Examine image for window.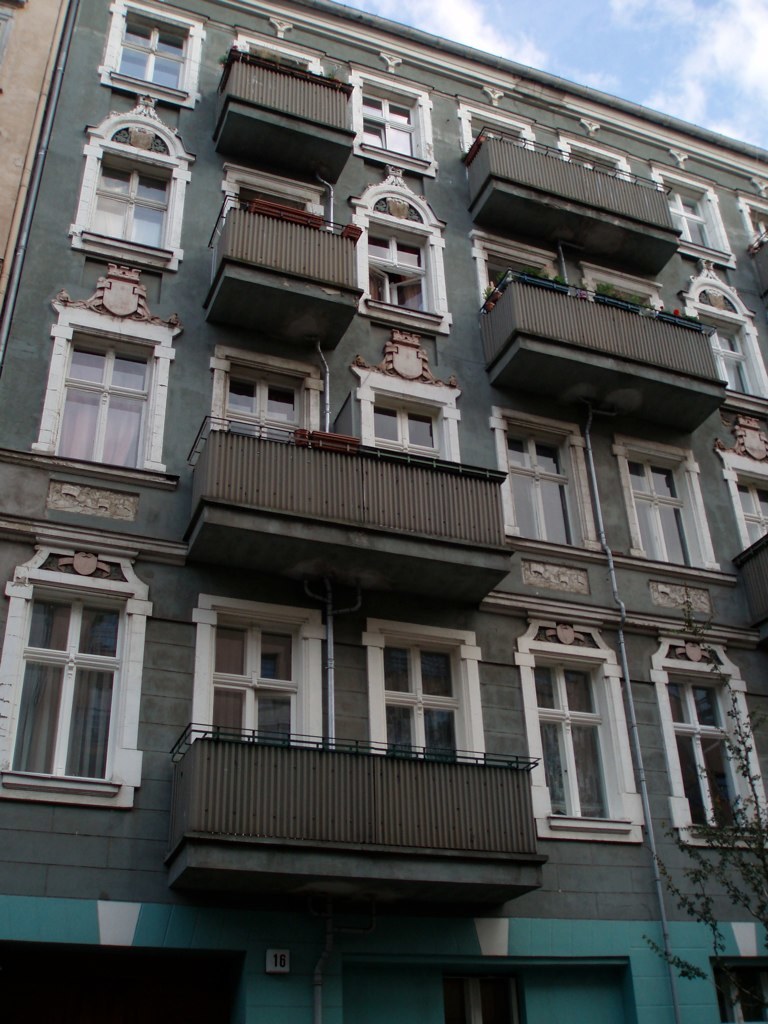
Examination result: region(652, 166, 744, 264).
